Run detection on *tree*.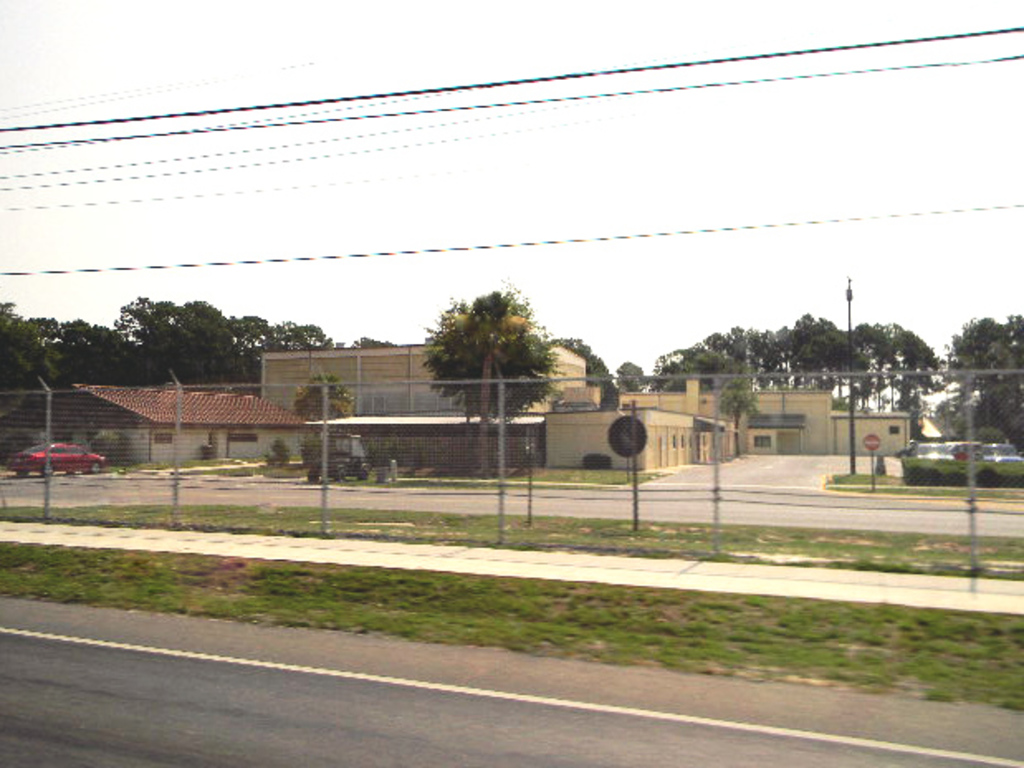
Result: detection(554, 336, 615, 394).
